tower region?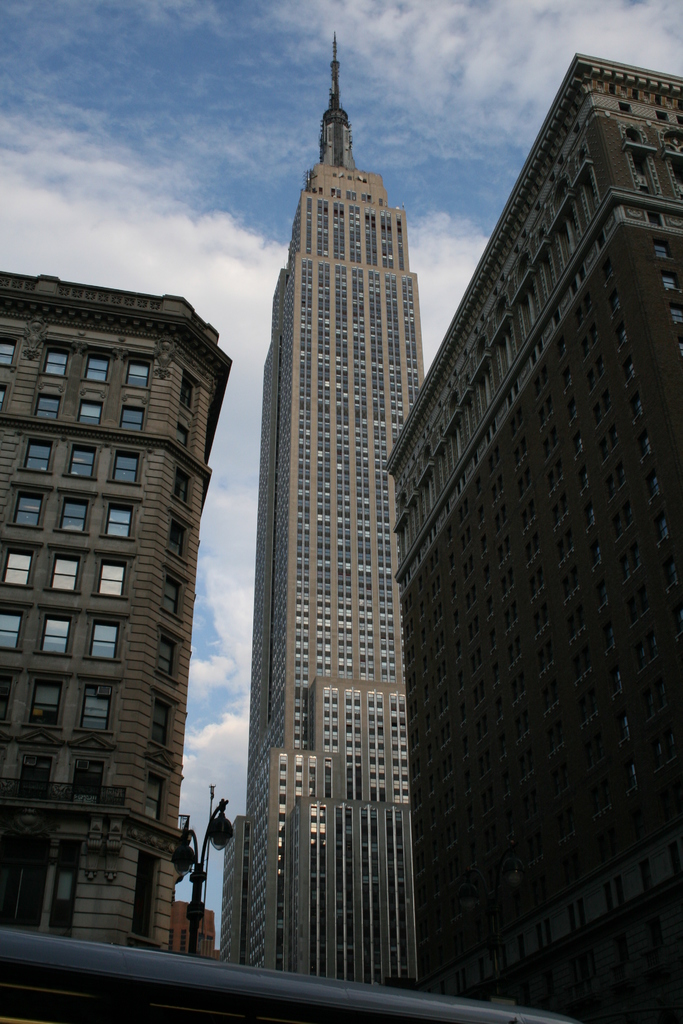
242, 29, 425, 981
